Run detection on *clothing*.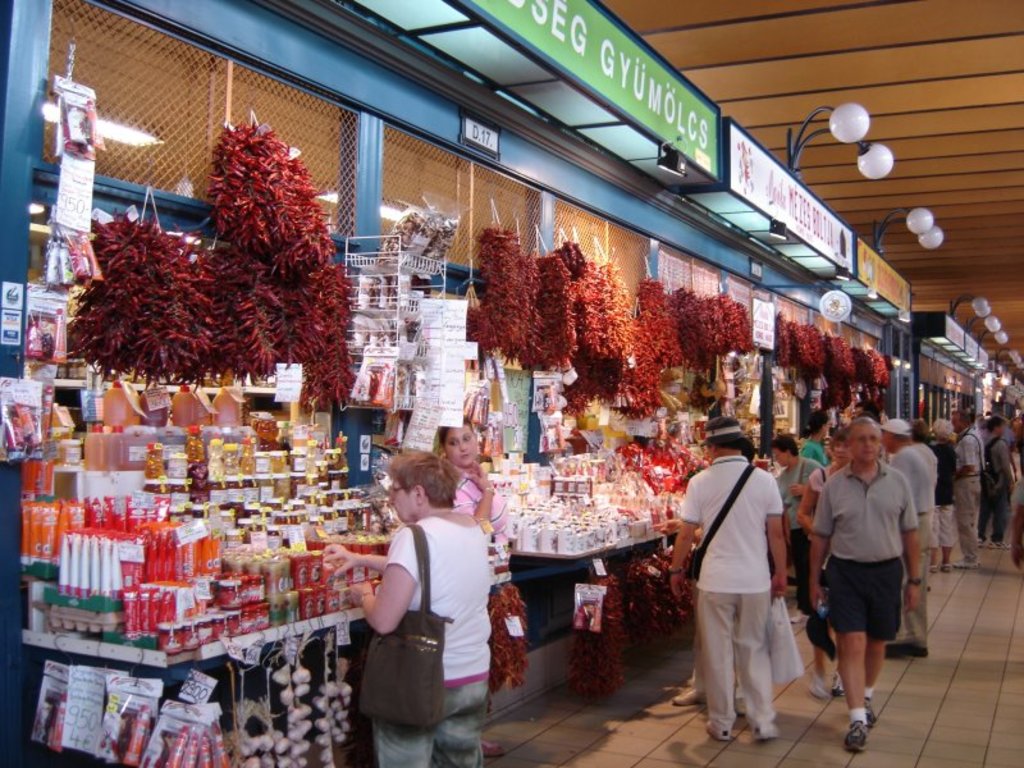
Result: 960 429 983 566.
